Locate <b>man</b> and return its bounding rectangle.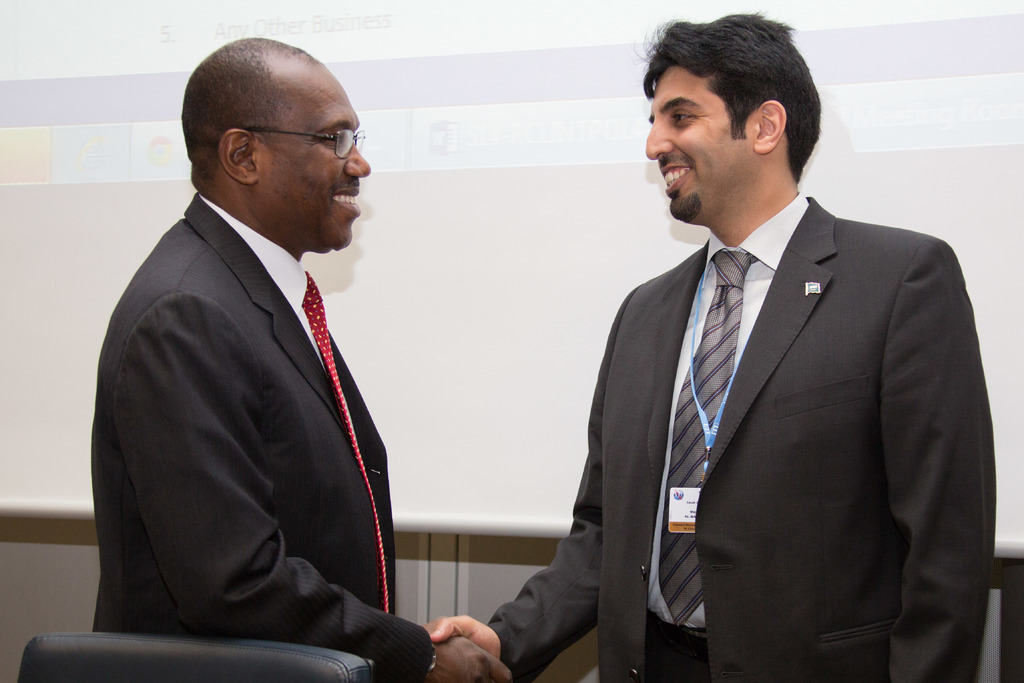
region(87, 33, 512, 682).
